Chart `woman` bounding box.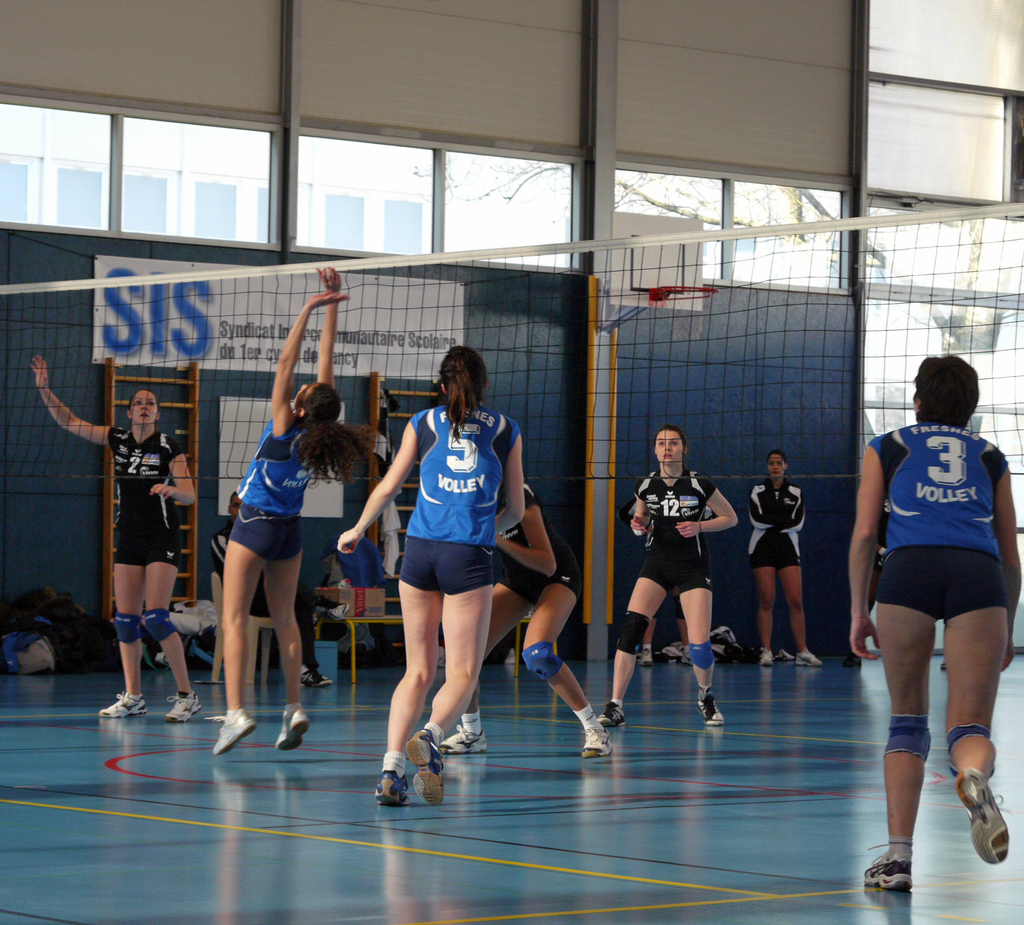
Charted: rect(590, 411, 735, 733).
